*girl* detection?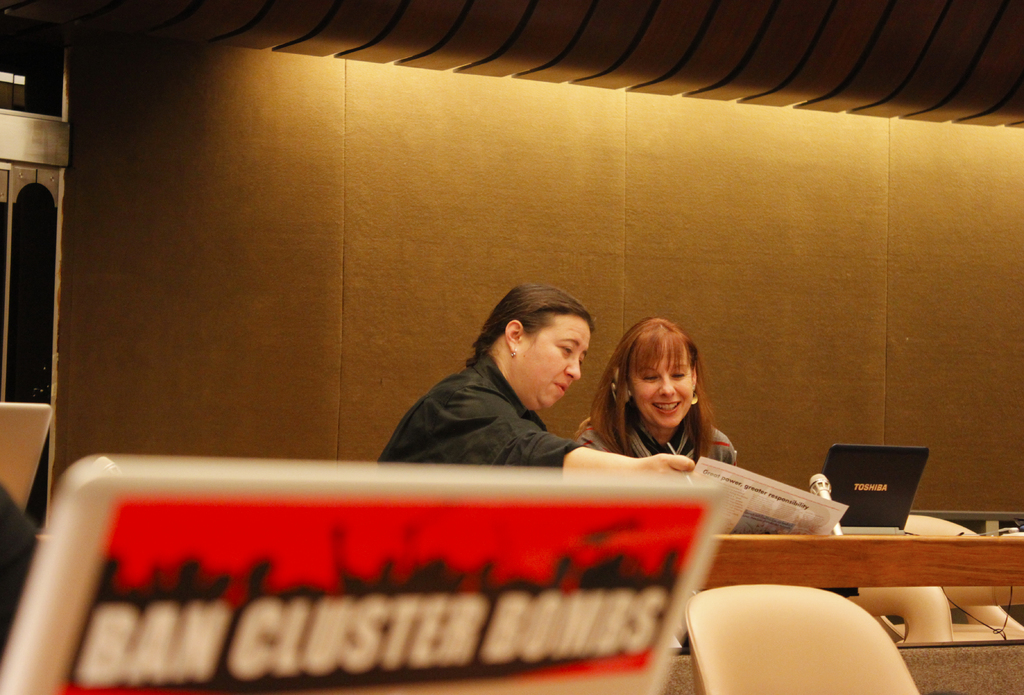
[left=573, top=305, right=740, bottom=487]
